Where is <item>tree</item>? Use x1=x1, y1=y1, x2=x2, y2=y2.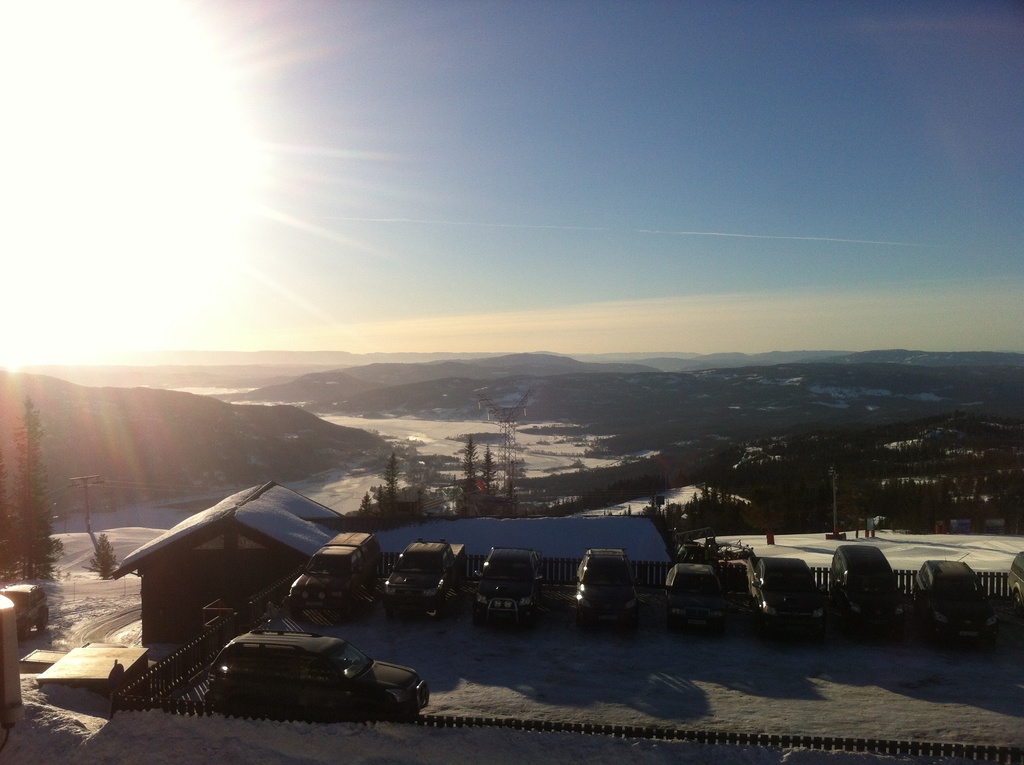
x1=639, y1=487, x2=766, y2=546.
